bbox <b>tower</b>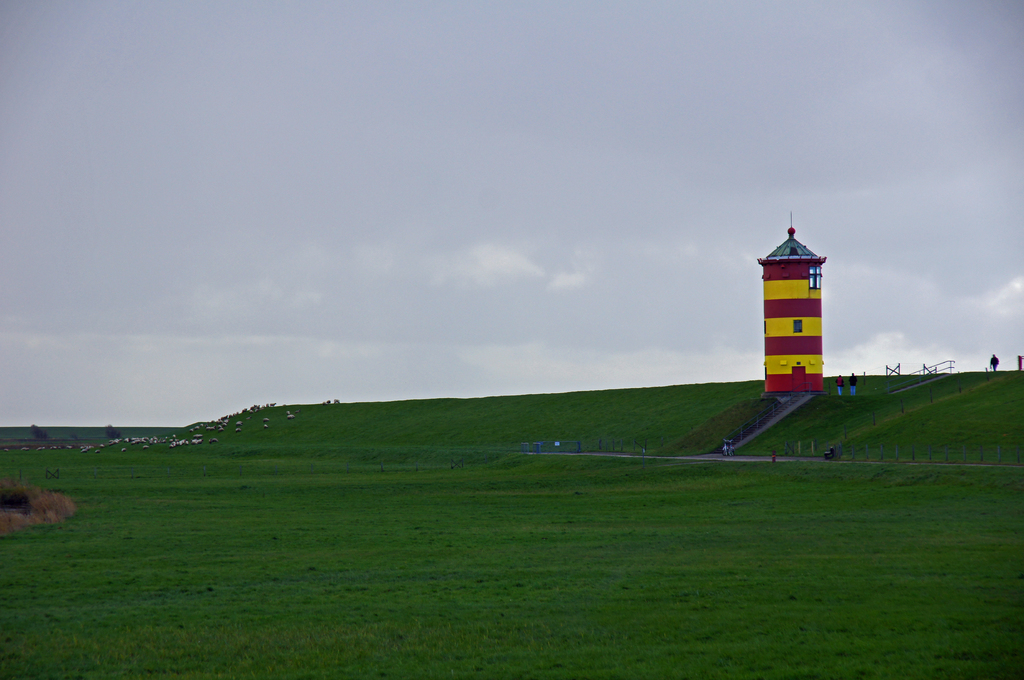
Rect(763, 231, 843, 394)
